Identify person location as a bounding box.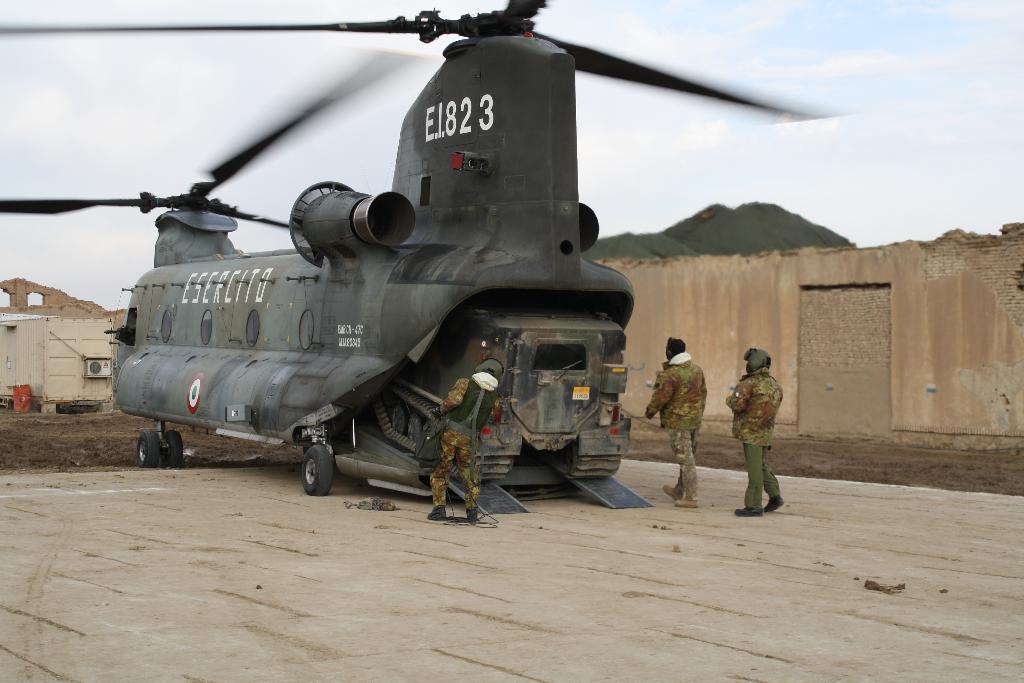
(x1=639, y1=335, x2=710, y2=514).
